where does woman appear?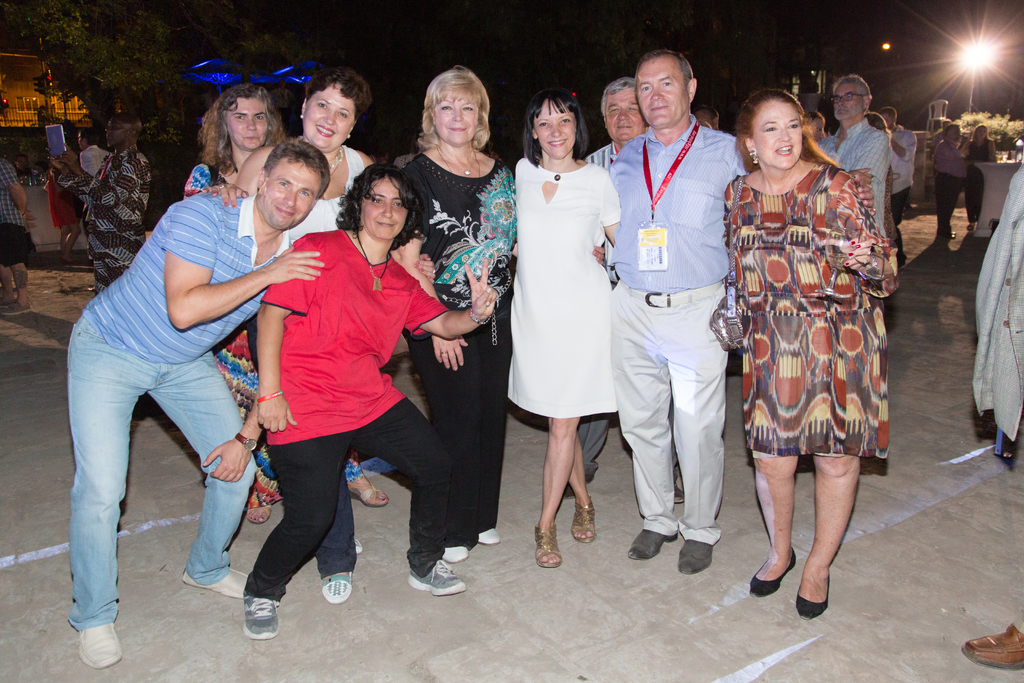
Appears at bbox=(178, 89, 392, 527).
